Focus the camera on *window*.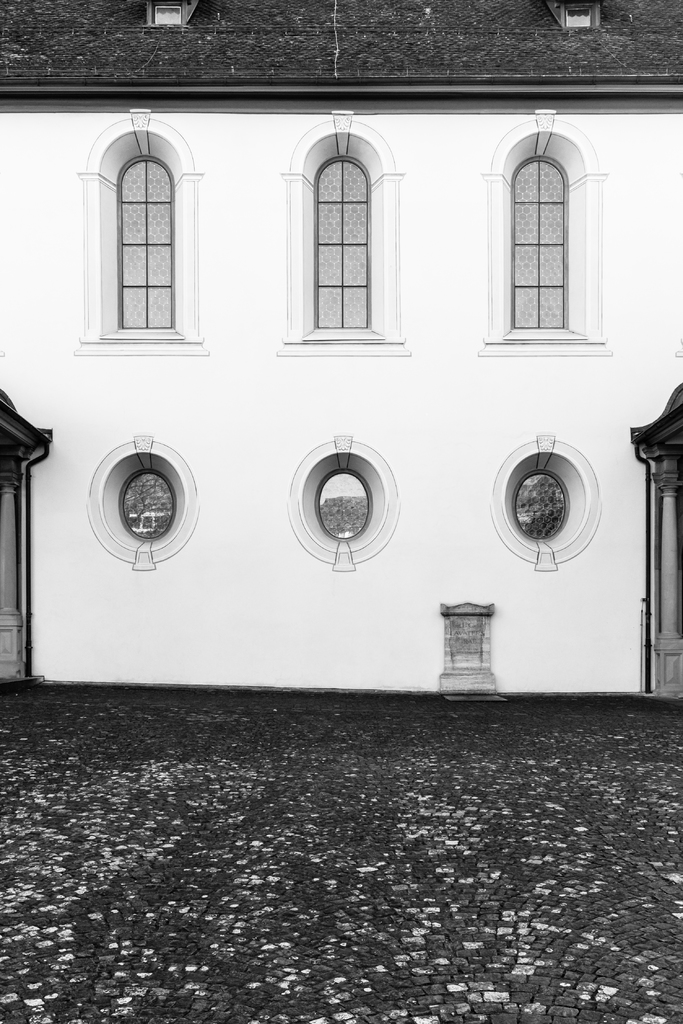
Focus region: box=[514, 472, 572, 540].
